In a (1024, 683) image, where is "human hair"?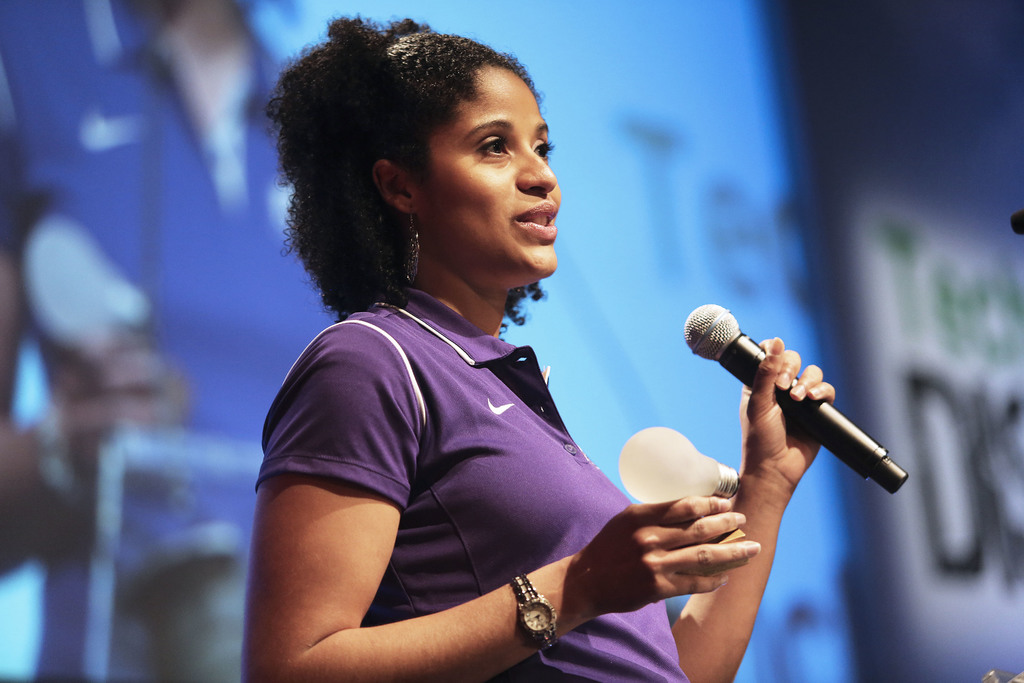
<box>262,17,559,324</box>.
